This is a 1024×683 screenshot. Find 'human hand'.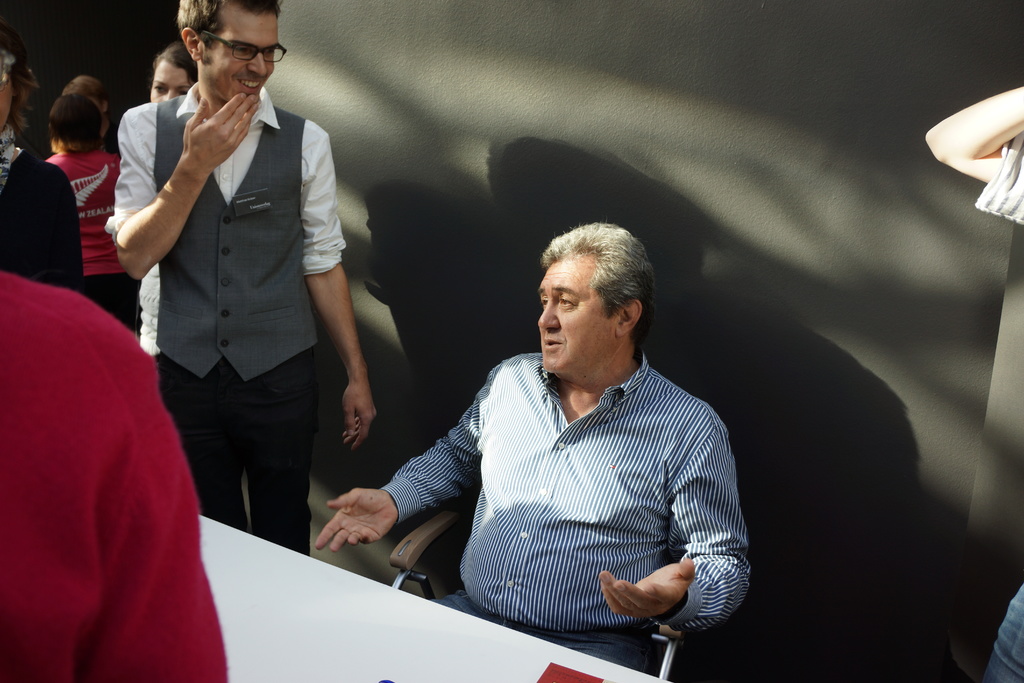
Bounding box: (x1=184, y1=90, x2=260, y2=173).
